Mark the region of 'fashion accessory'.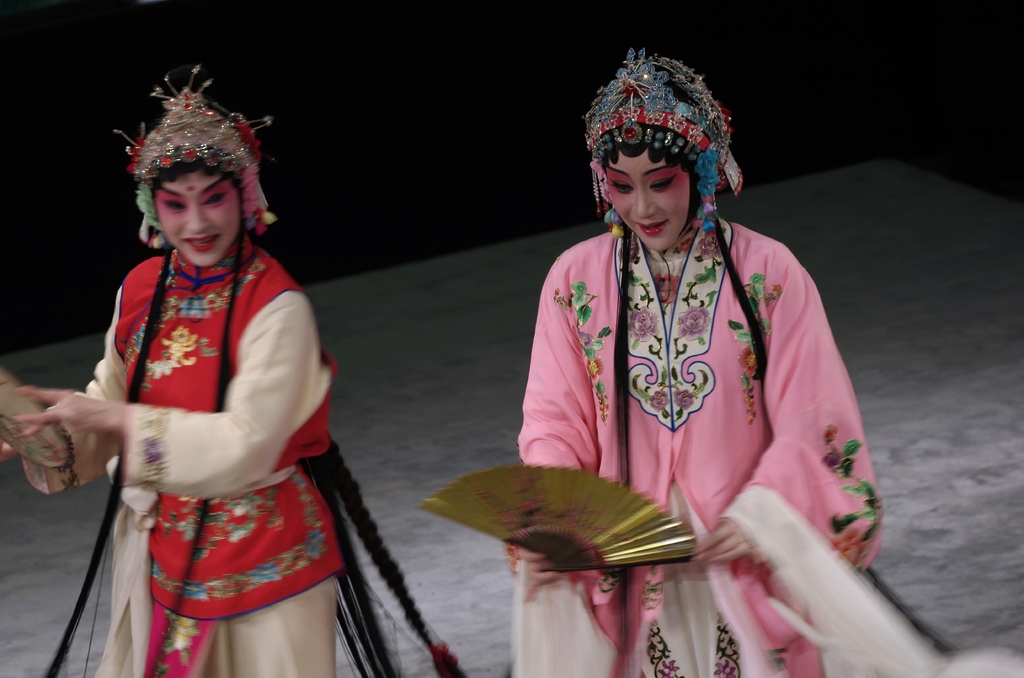
Region: Rect(111, 60, 276, 250).
